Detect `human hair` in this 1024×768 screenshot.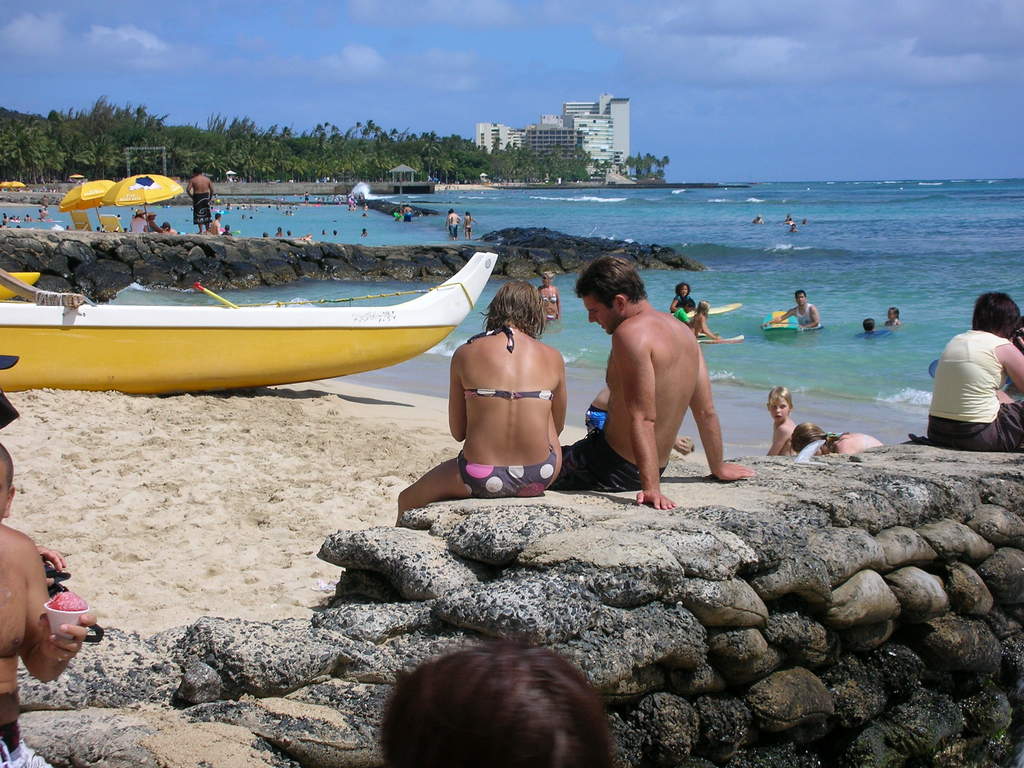
Detection: [542,271,556,279].
